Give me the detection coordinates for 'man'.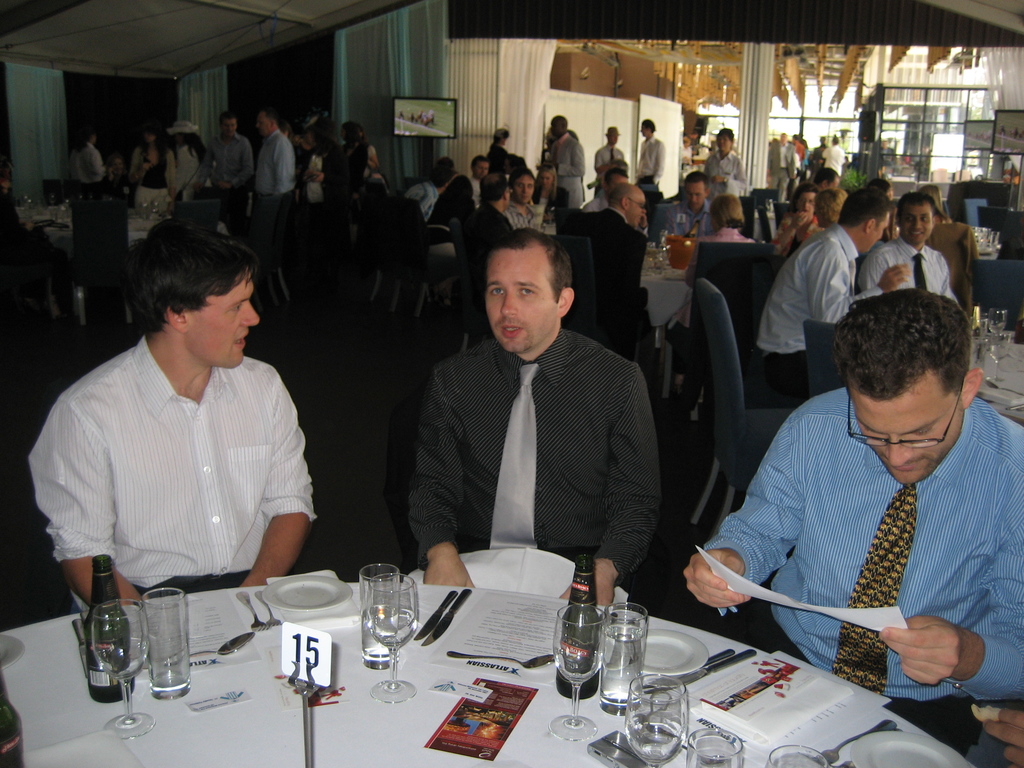
(57, 129, 105, 190).
